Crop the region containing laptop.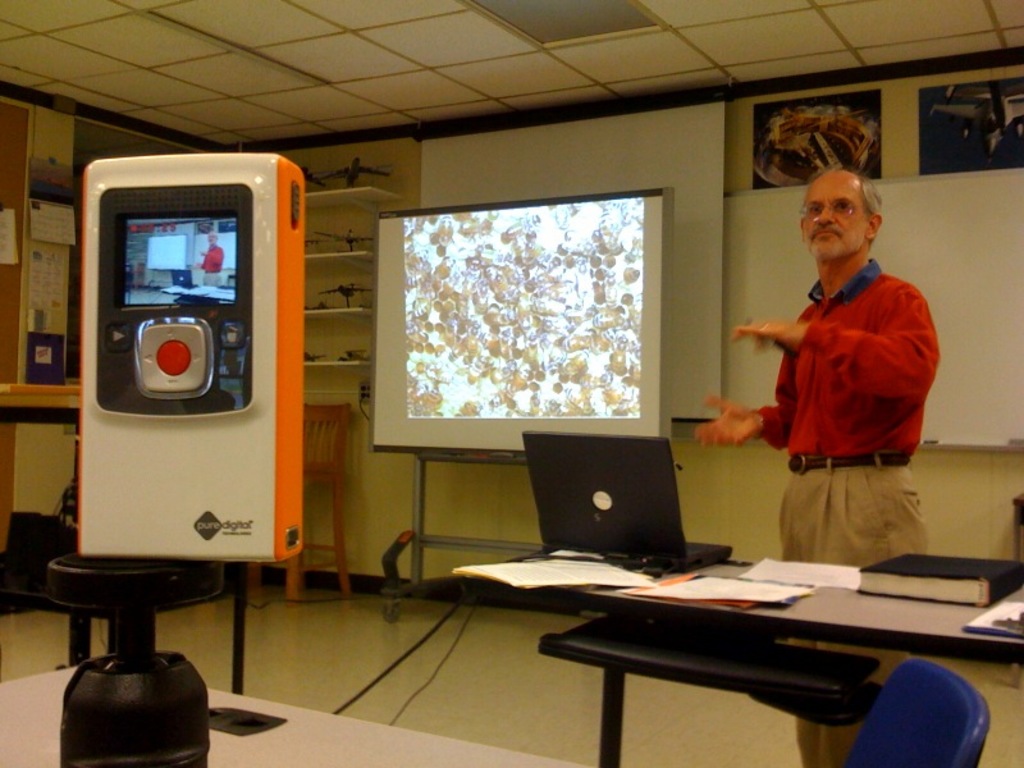
Crop region: x1=518 y1=429 x2=733 y2=573.
